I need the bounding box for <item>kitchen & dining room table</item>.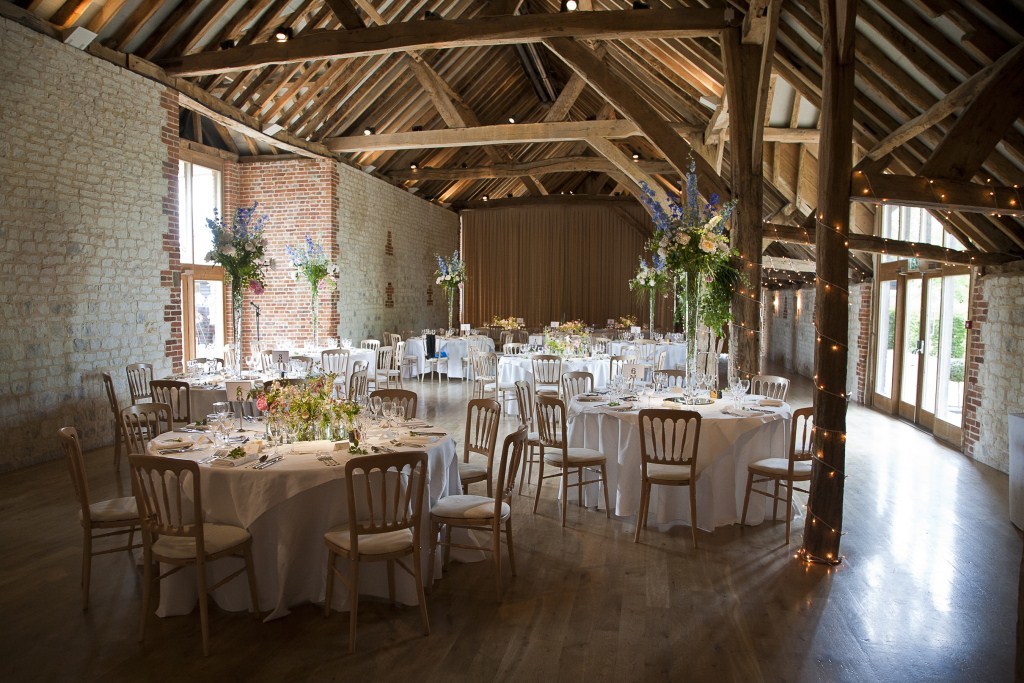
Here it is: locate(76, 403, 456, 643).
